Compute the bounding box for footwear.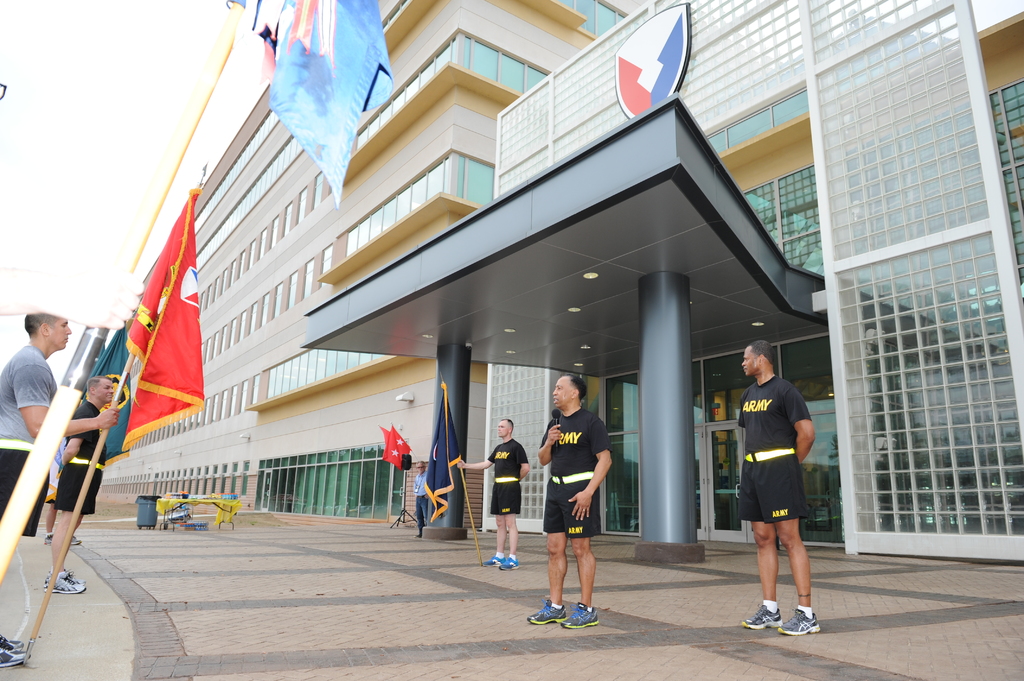
(41, 537, 51, 546).
